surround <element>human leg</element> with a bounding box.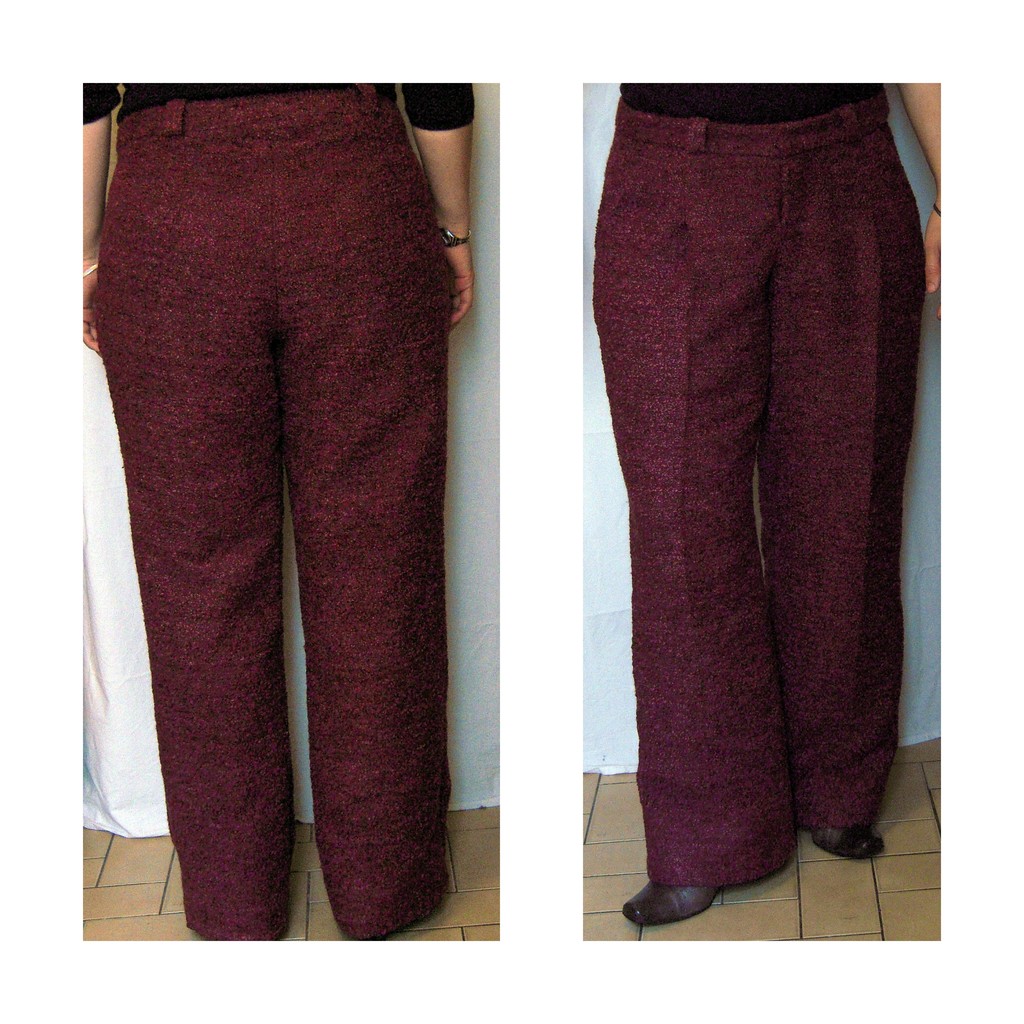
619/129/770/929.
